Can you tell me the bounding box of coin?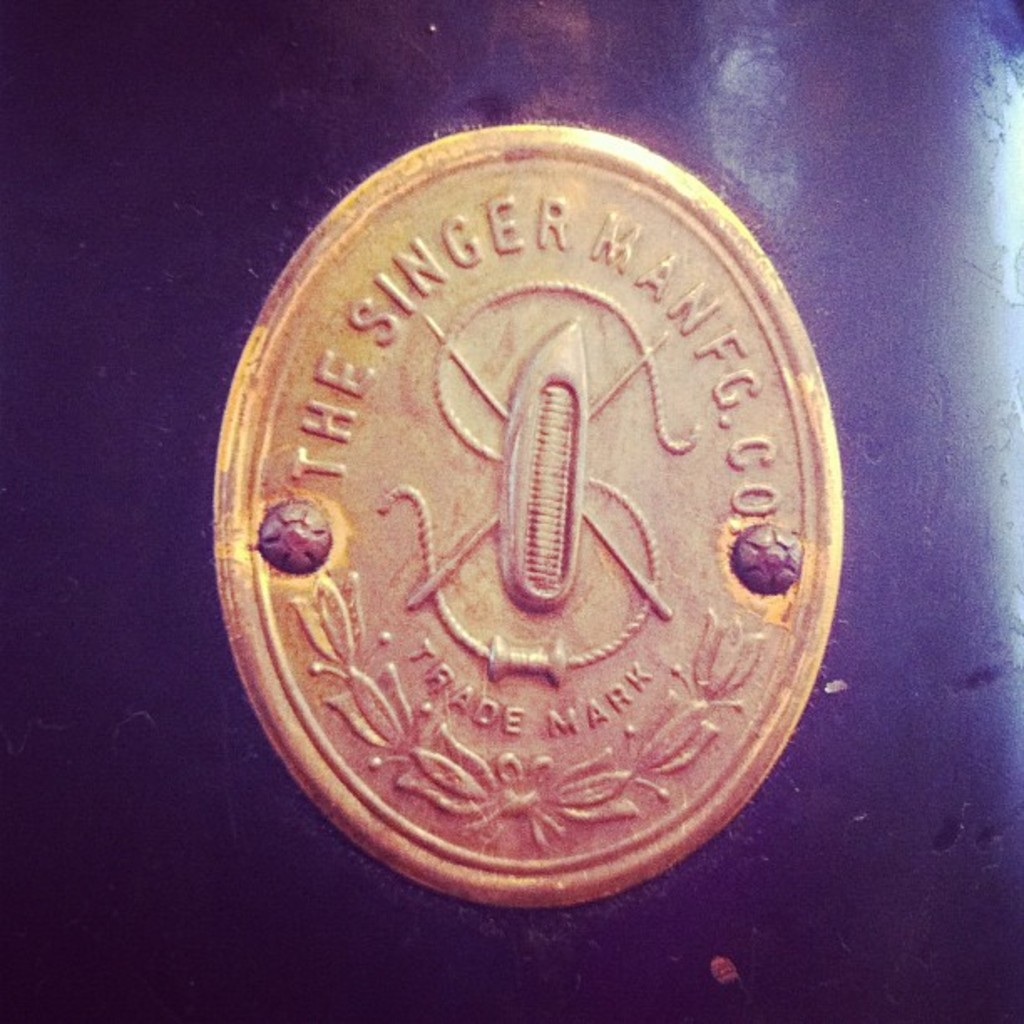
crop(207, 117, 840, 917).
